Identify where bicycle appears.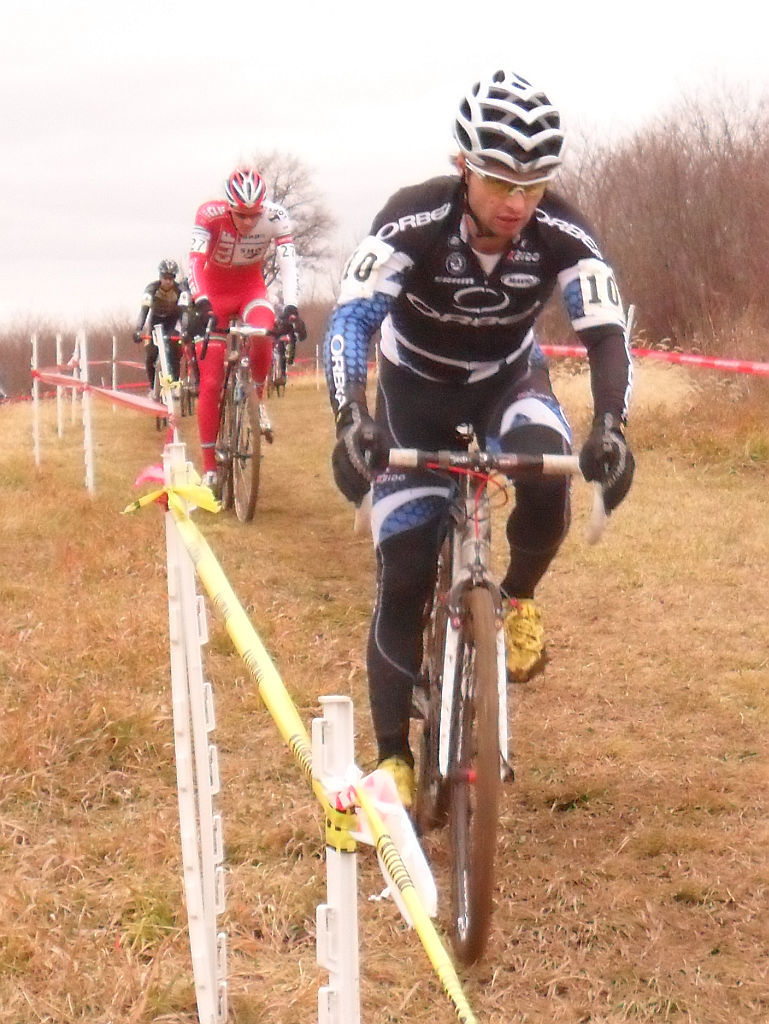
Appears at x1=128 y1=317 x2=204 y2=416.
